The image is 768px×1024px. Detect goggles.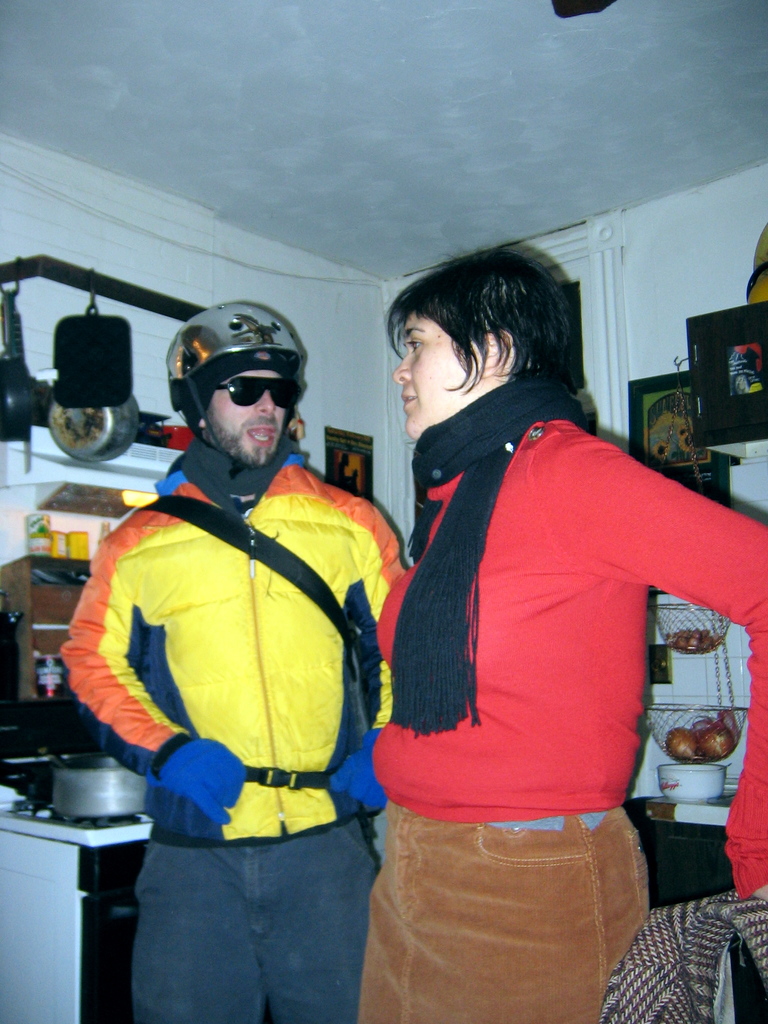
Detection: [177, 360, 303, 415].
